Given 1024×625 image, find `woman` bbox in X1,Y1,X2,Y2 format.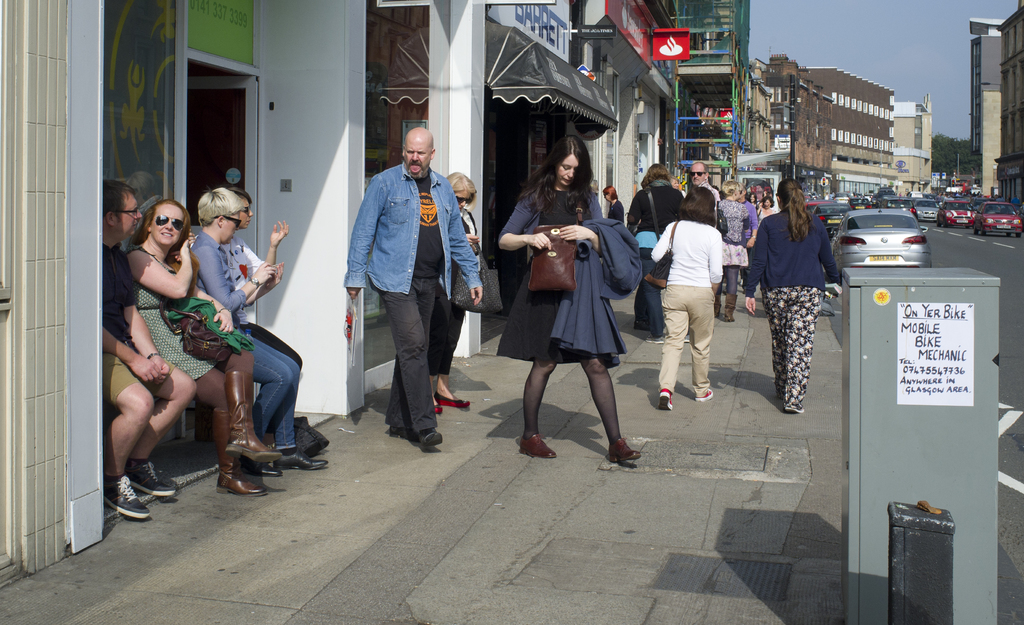
123,198,282,500.
